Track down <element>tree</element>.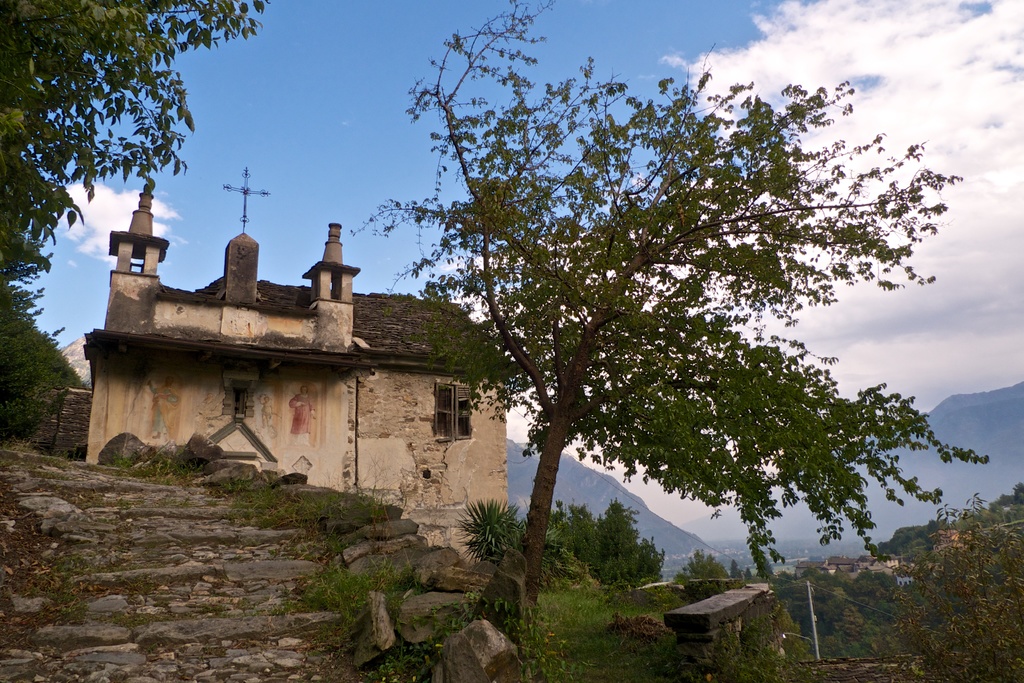
Tracked to detection(730, 556, 742, 579).
